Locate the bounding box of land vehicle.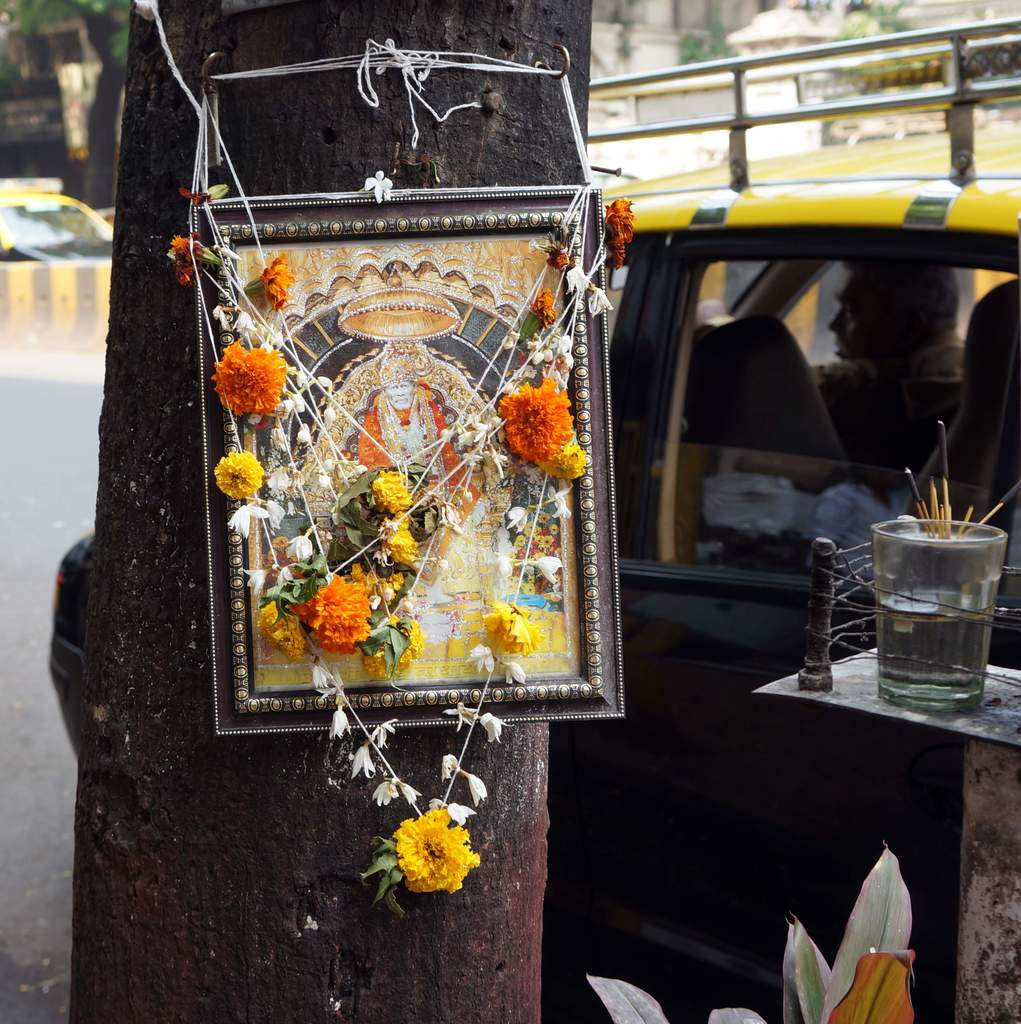
Bounding box: rect(0, 179, 115, 261).
